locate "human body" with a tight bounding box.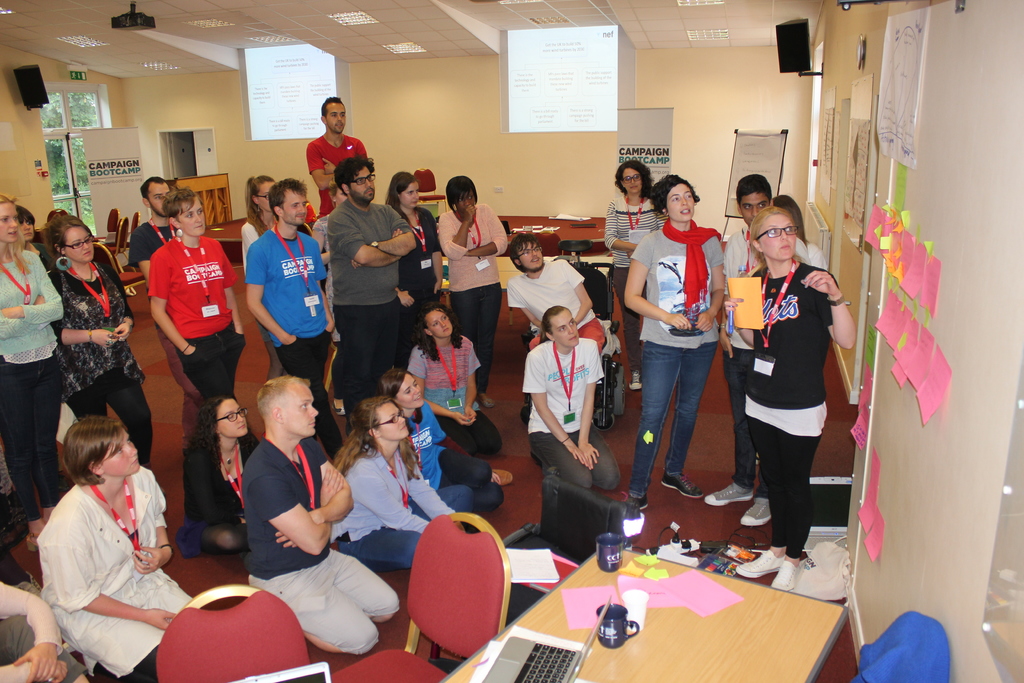
box(718, 174, 772, 272).
